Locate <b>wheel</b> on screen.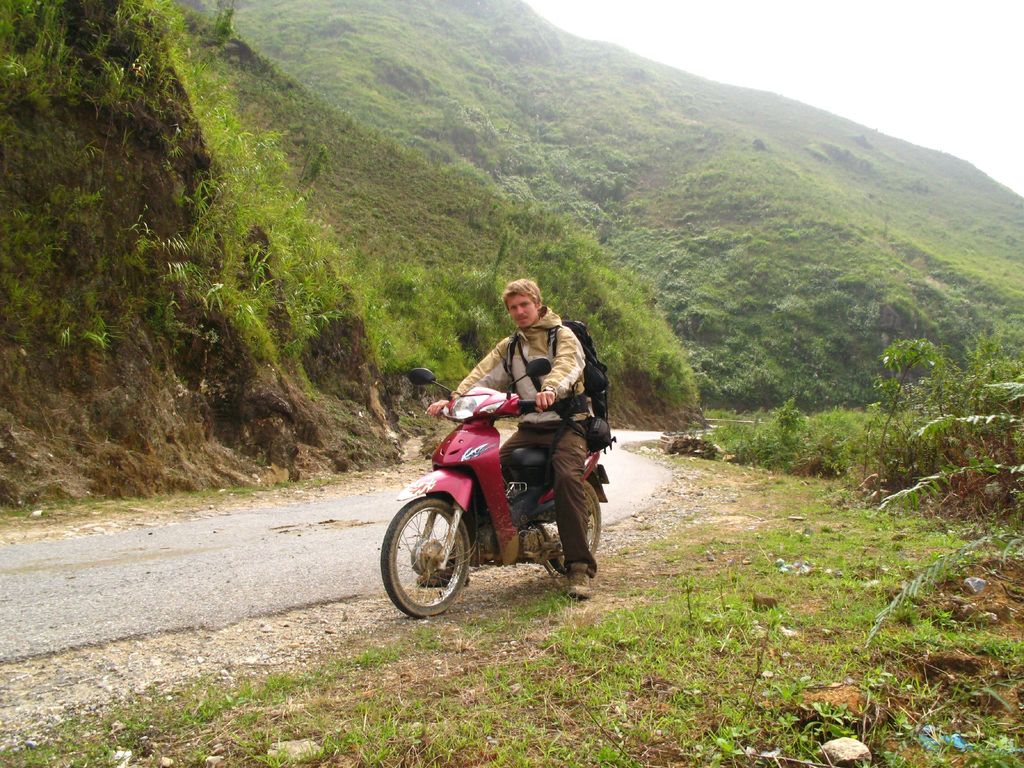
On screen at bbox(549, 476, 599, 577).
